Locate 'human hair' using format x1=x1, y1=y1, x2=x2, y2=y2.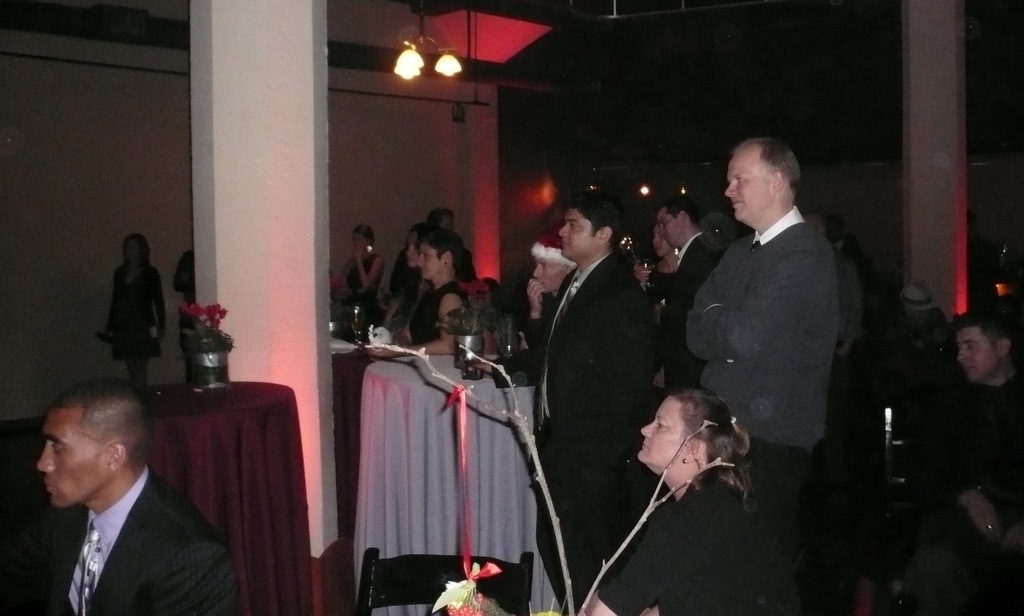
x1=668, y1=384, x2=759, y2=506.
